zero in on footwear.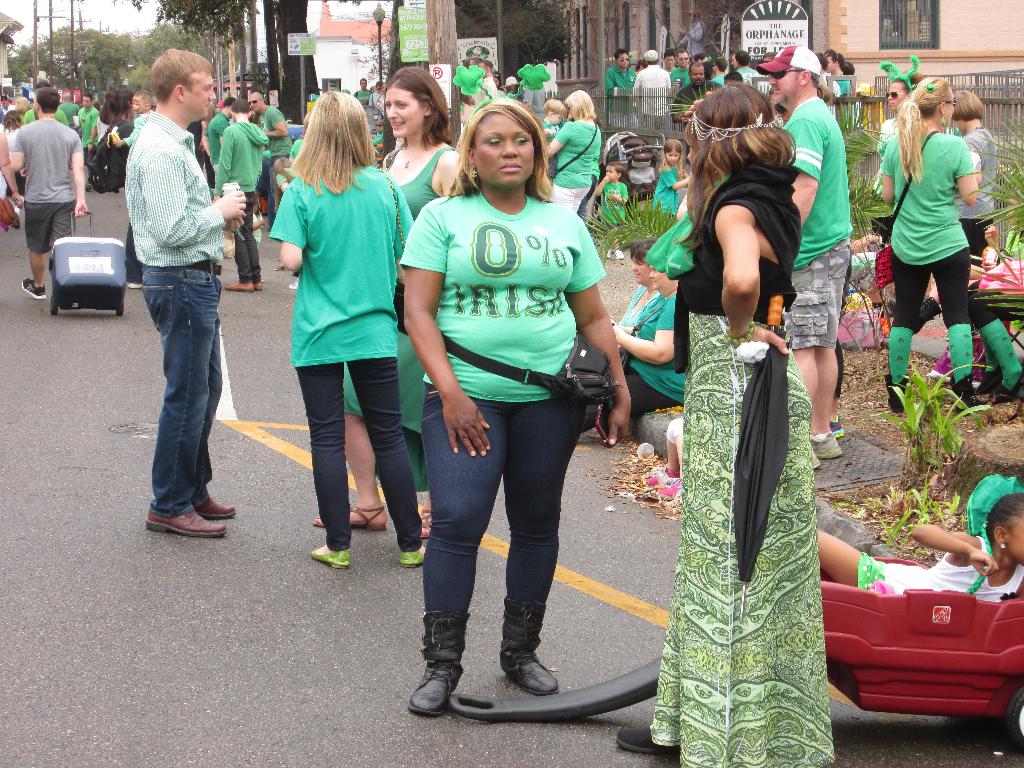
Zeroed in: BBox(254, 276, 263, 291).
